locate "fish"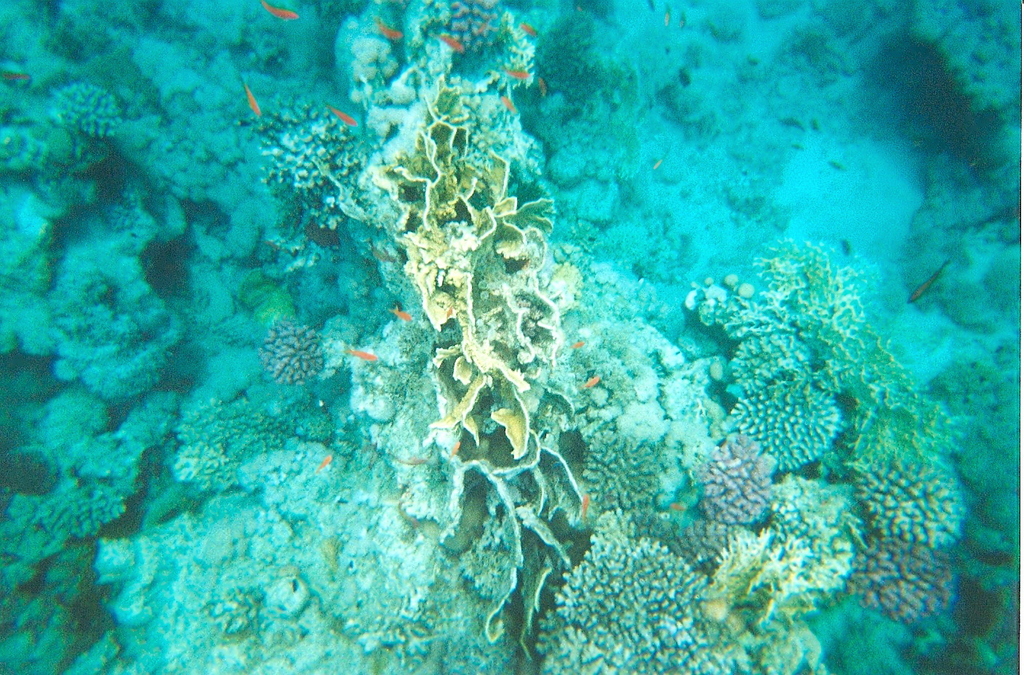
box=[477, 18, 487, 33]
